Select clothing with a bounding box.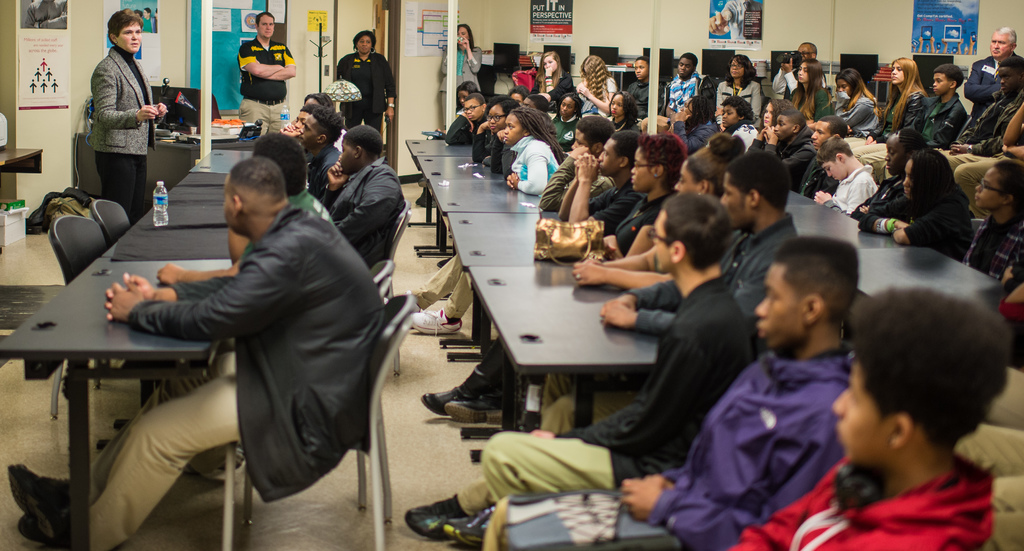
(x1=232, y1=183, x2=339, y2=276).
